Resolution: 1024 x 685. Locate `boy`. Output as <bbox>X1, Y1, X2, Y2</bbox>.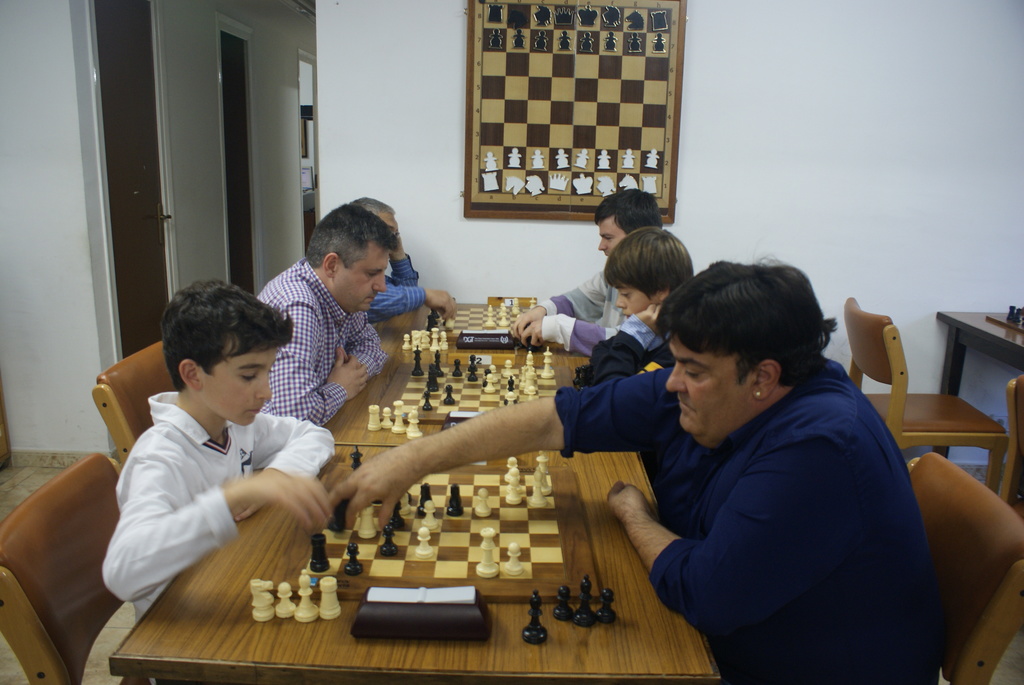
<bbox>510, 221, 703, 393</bbox>.
